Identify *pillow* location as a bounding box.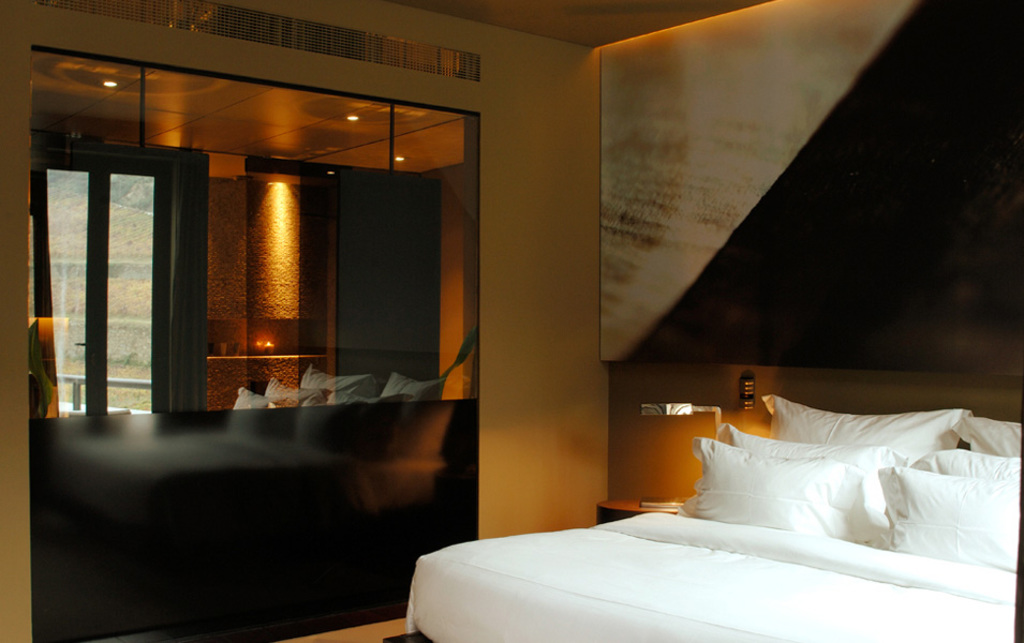
pyautogui.locateOnScreen(870, 466, 1018, 579).
